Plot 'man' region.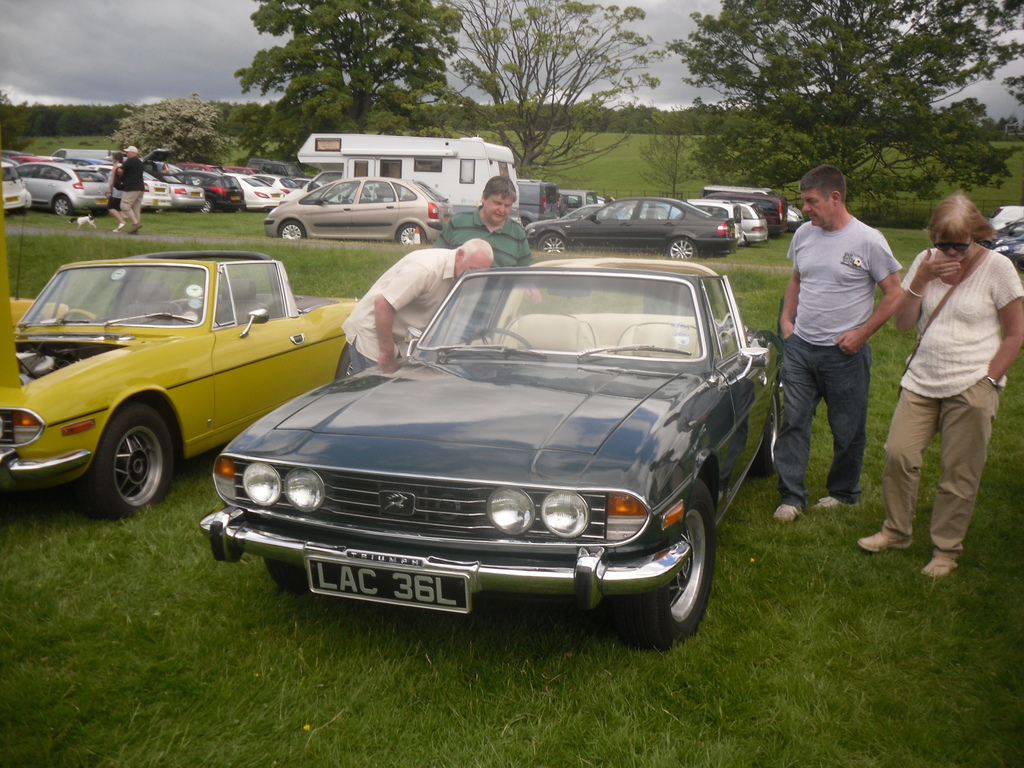
Plotted at (x1=116, y1=145, x2=149, y2=246).
